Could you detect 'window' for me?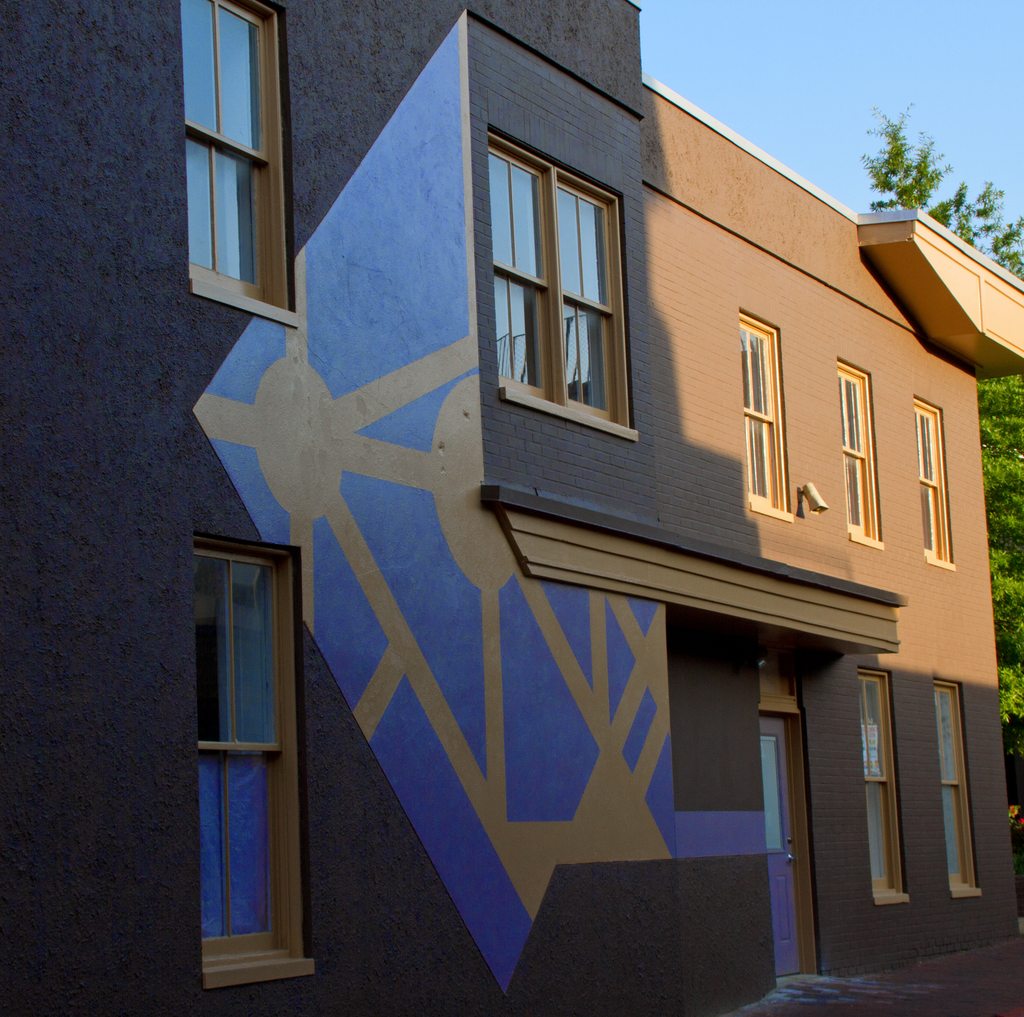
Detection result: 932 671 977 890.
